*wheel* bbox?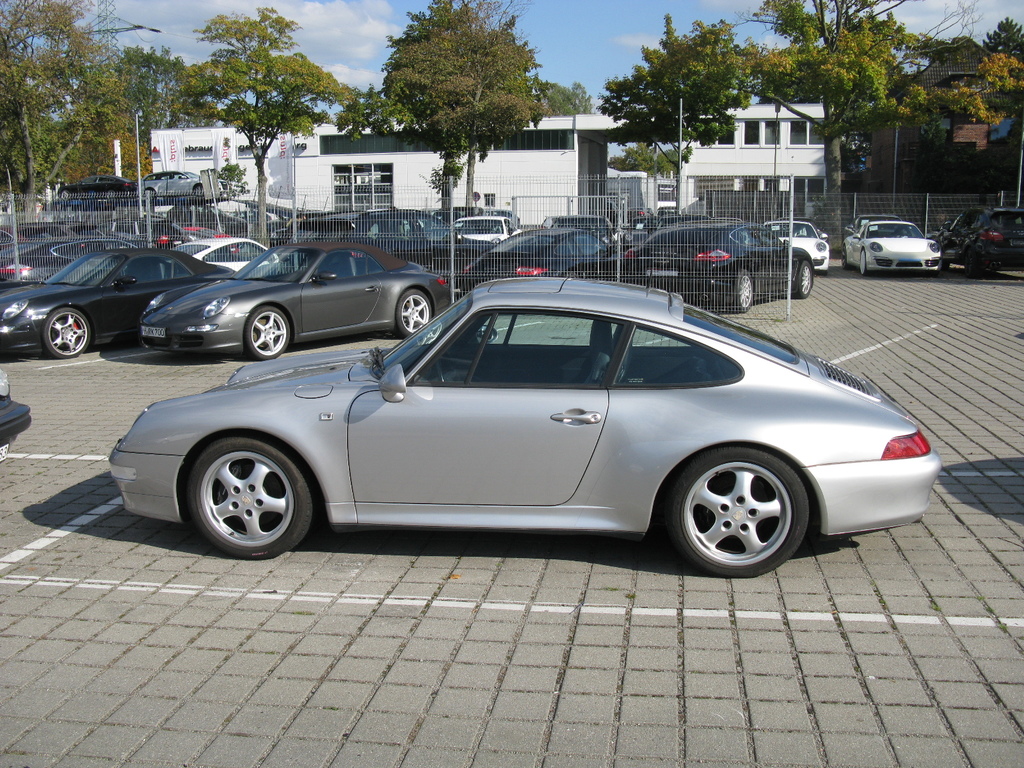
x1=246 y1=305 x2=289 y2=360
